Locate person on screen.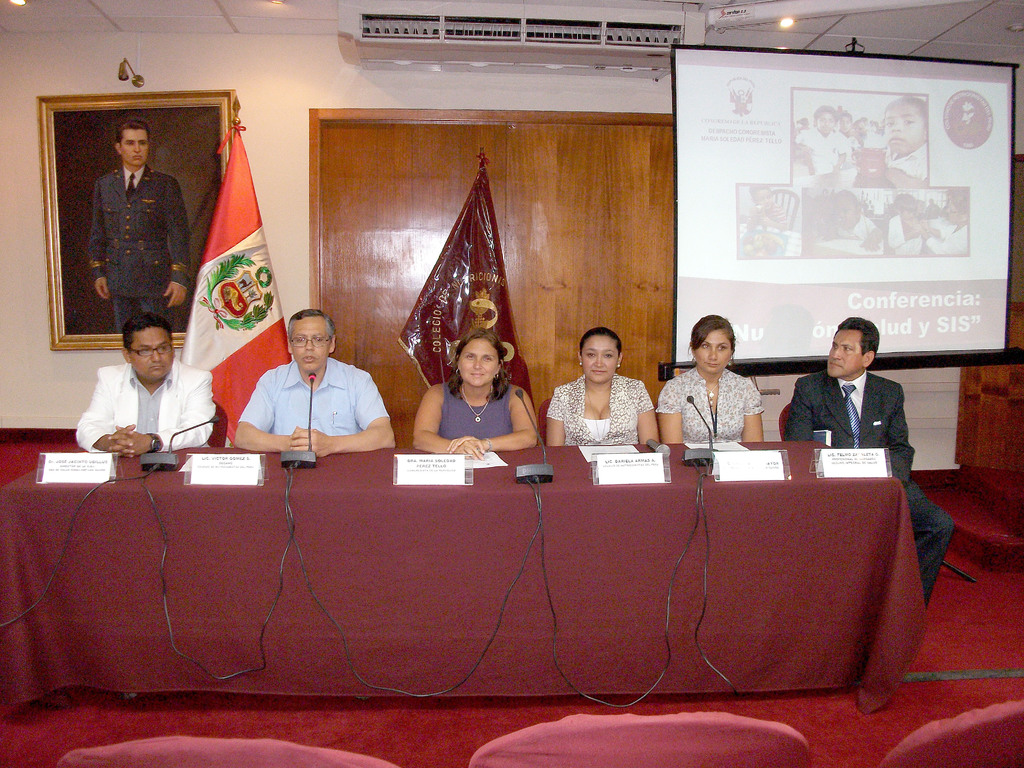
On screen at select_region(839, 113, 888, 182).
